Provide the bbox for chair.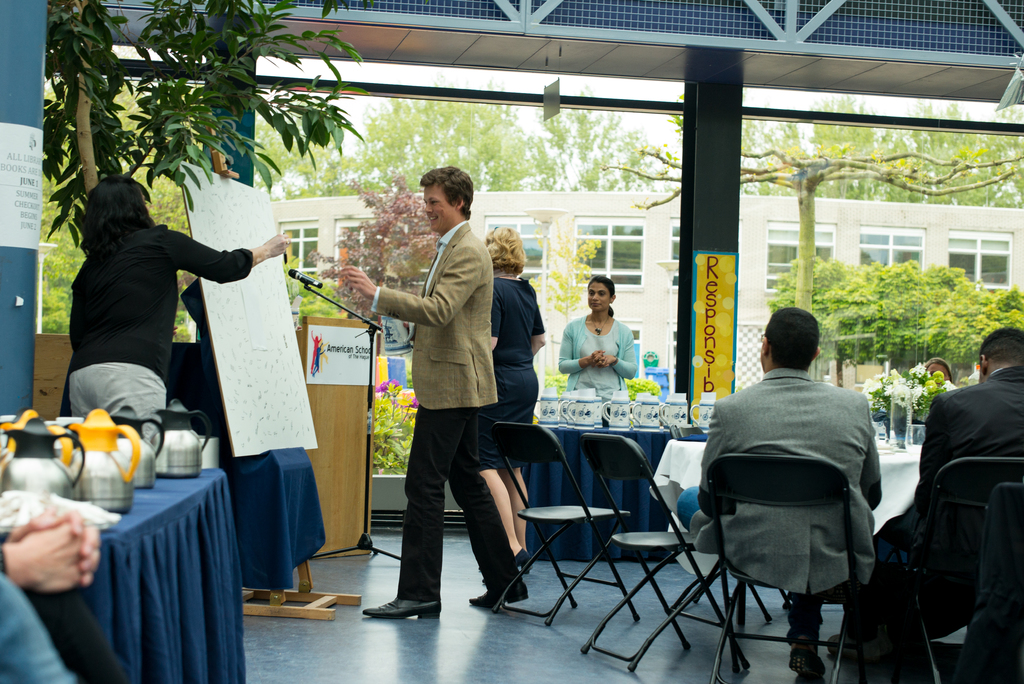
box=[586, 431, 774, 672].
